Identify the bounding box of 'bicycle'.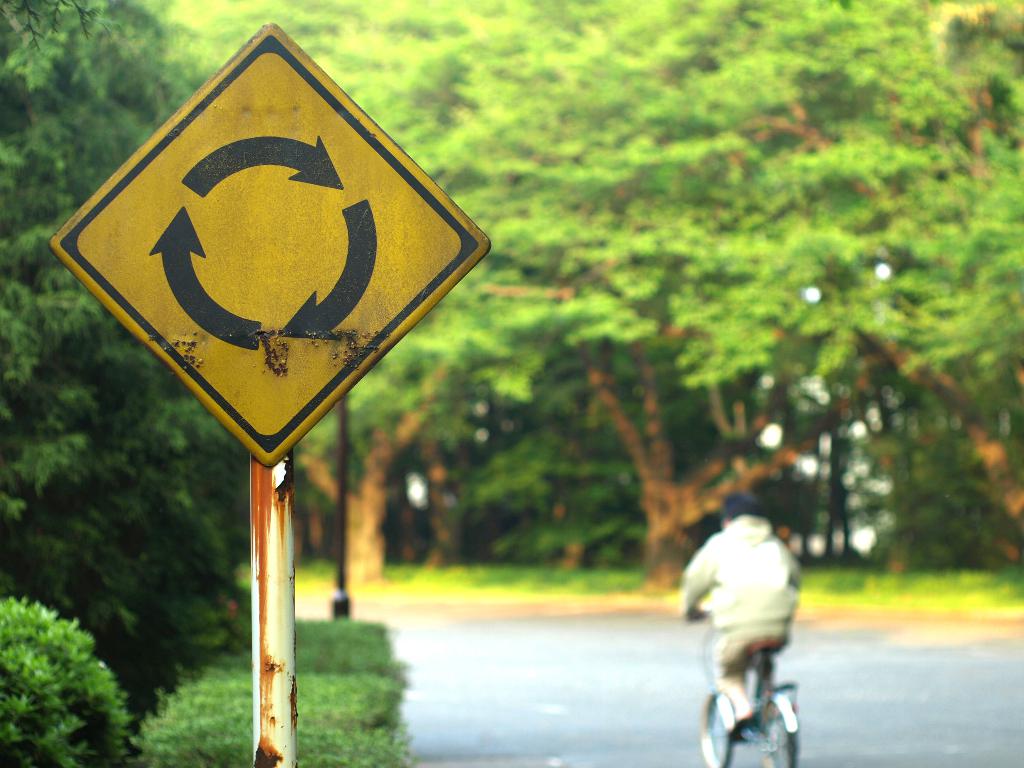
[left=667, top=601, right=799, bottom=767].
